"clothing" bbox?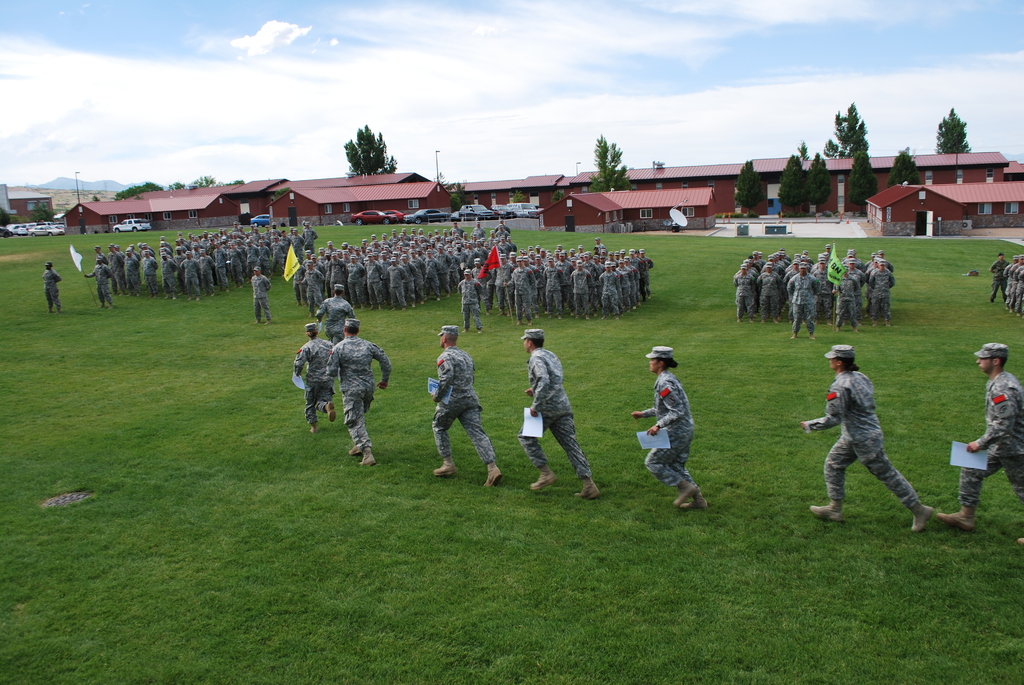
(left=995, top=260, right=1009, bottom=297)
